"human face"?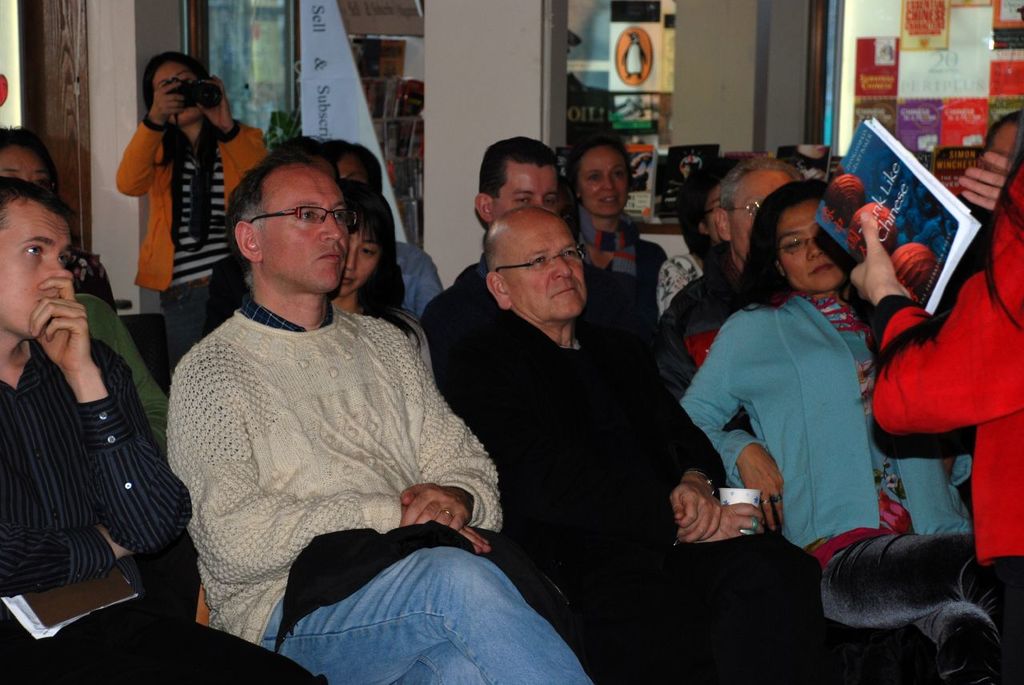
rect(0, 206, 77, 336)
